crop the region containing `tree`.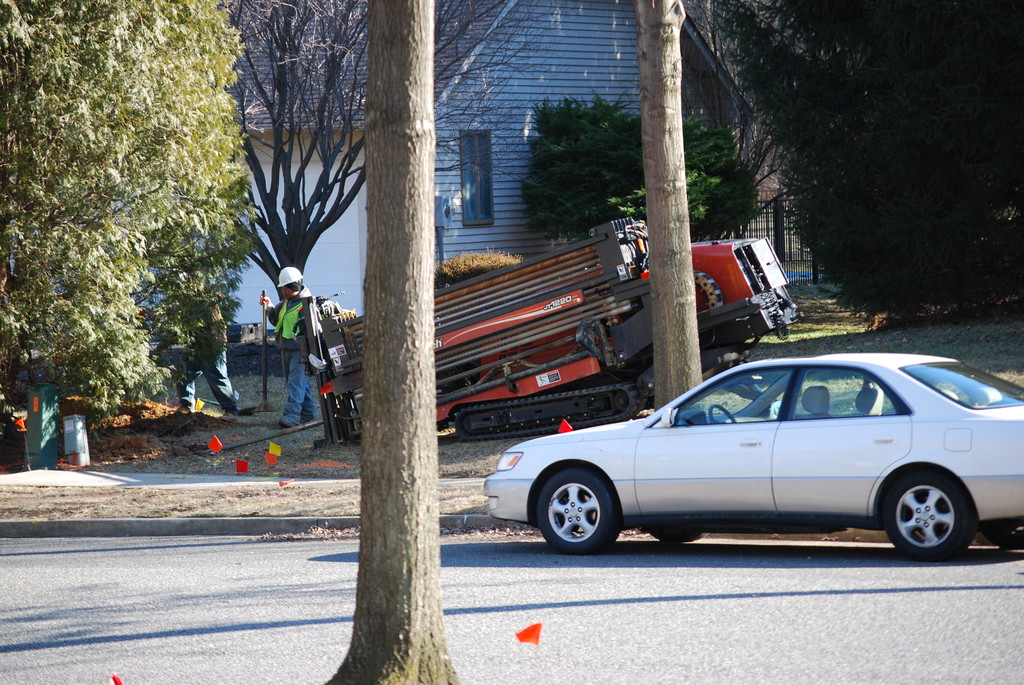
Crop region: [327, 0, 455, 684].
